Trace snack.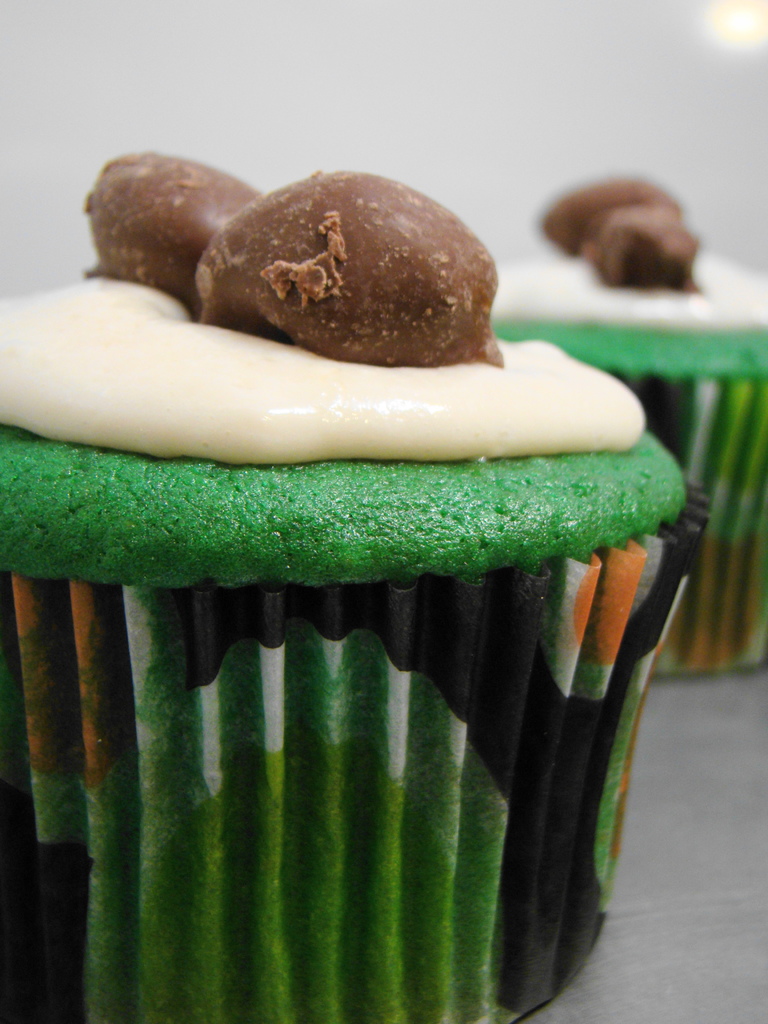
Traced to [490,178,767,676].
